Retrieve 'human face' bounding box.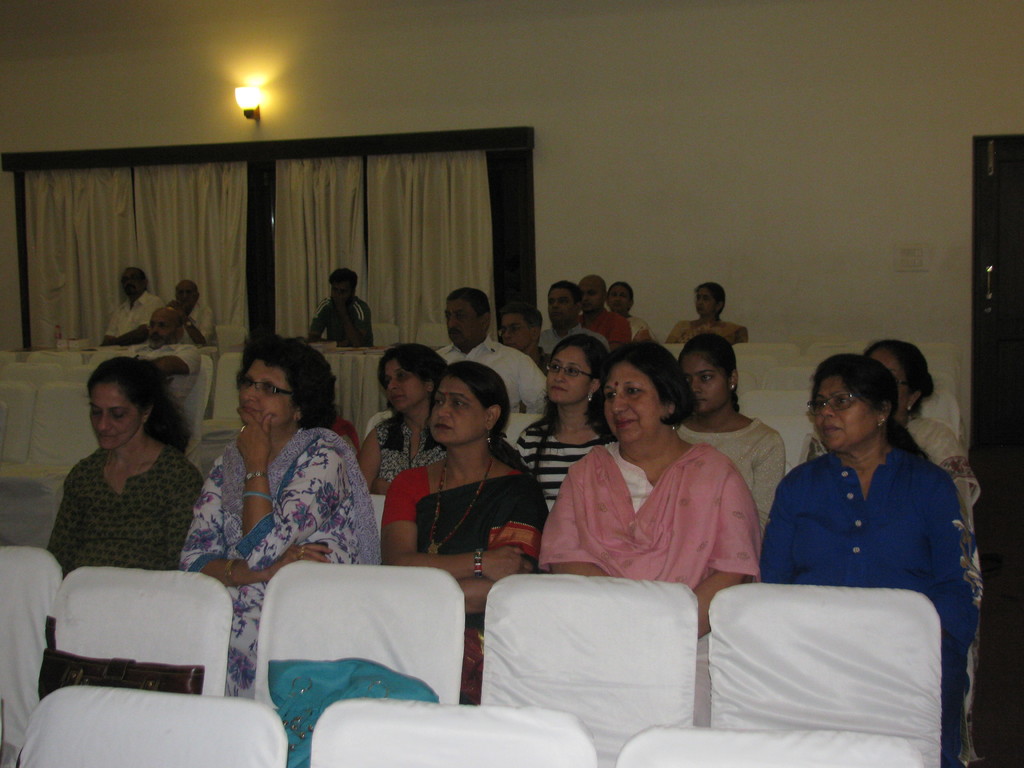
Bounding box: x1=384, y1=358, x2=422, y2=417.
